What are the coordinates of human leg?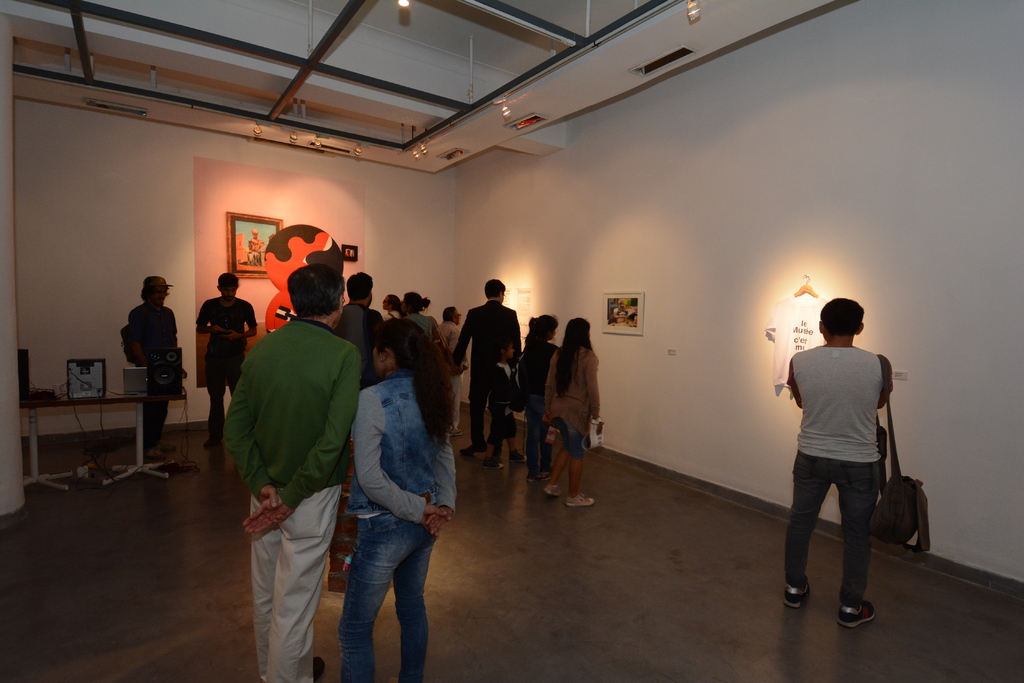
226/356/247/389.
